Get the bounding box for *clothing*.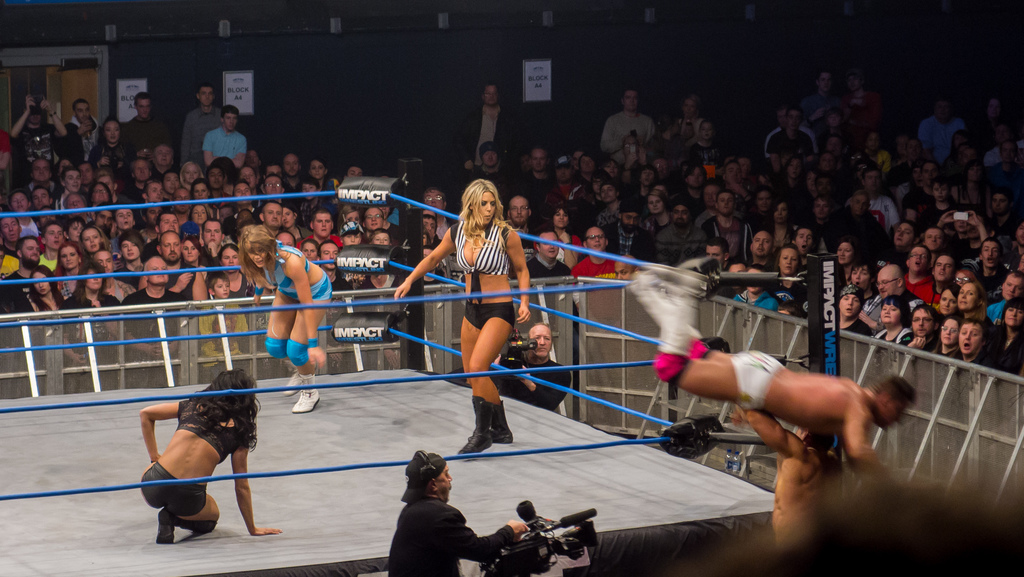
x1=164, y1=387, x2=259, y2=455.
